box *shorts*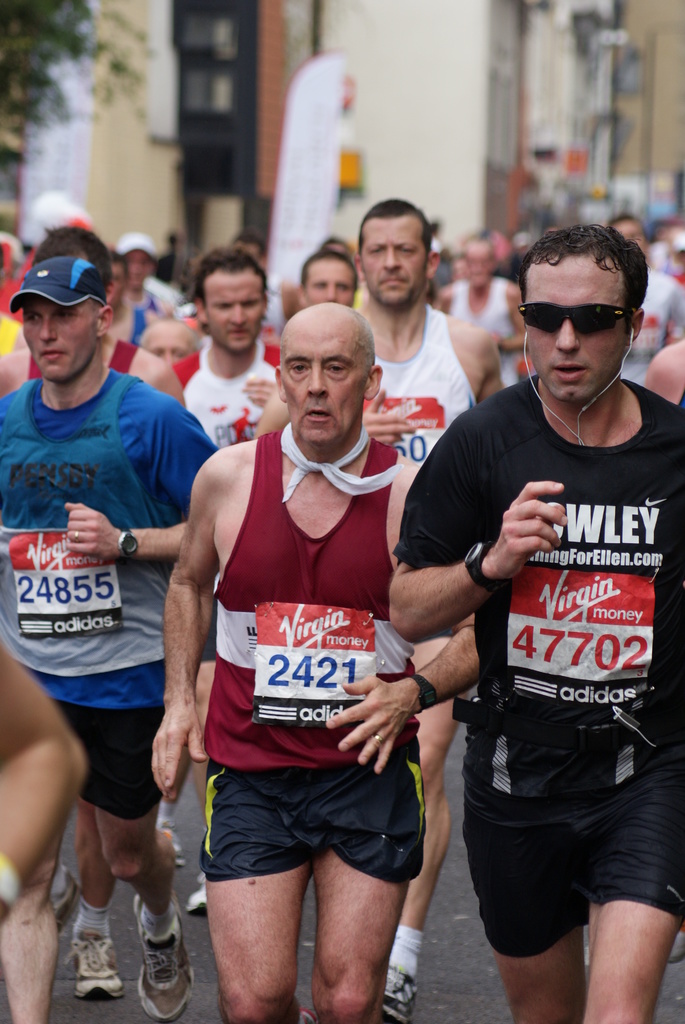
(left=453, top=700, right=684, bottom=959)
